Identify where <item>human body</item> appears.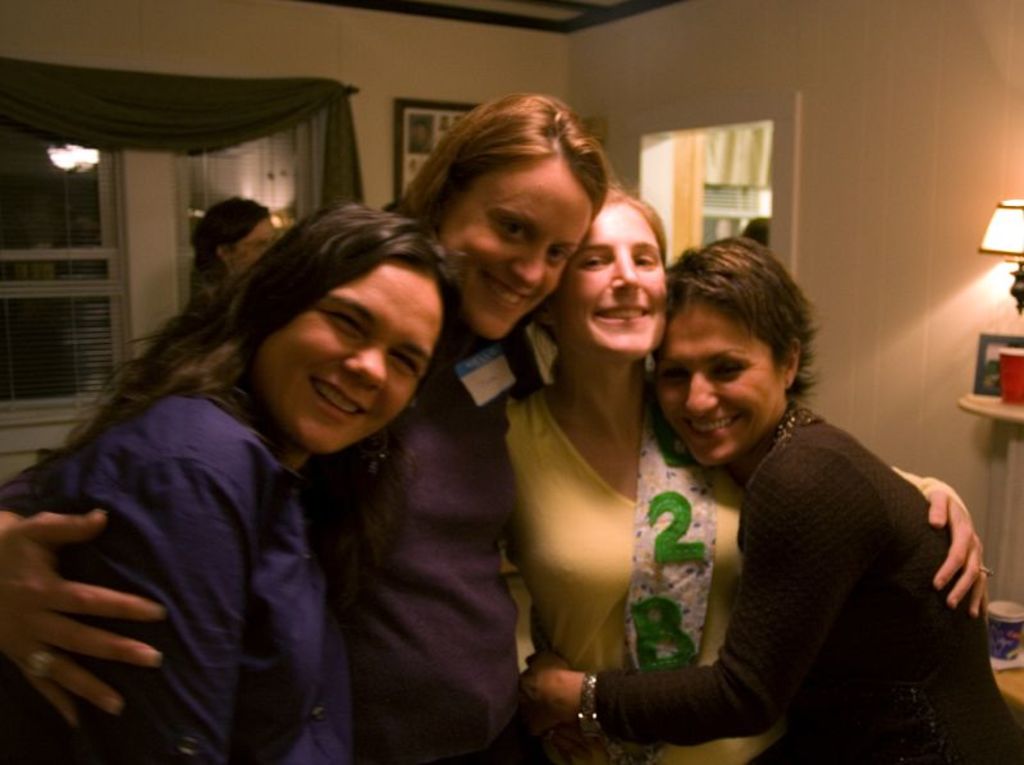
Appears at box(29, 391, 349, 764).
